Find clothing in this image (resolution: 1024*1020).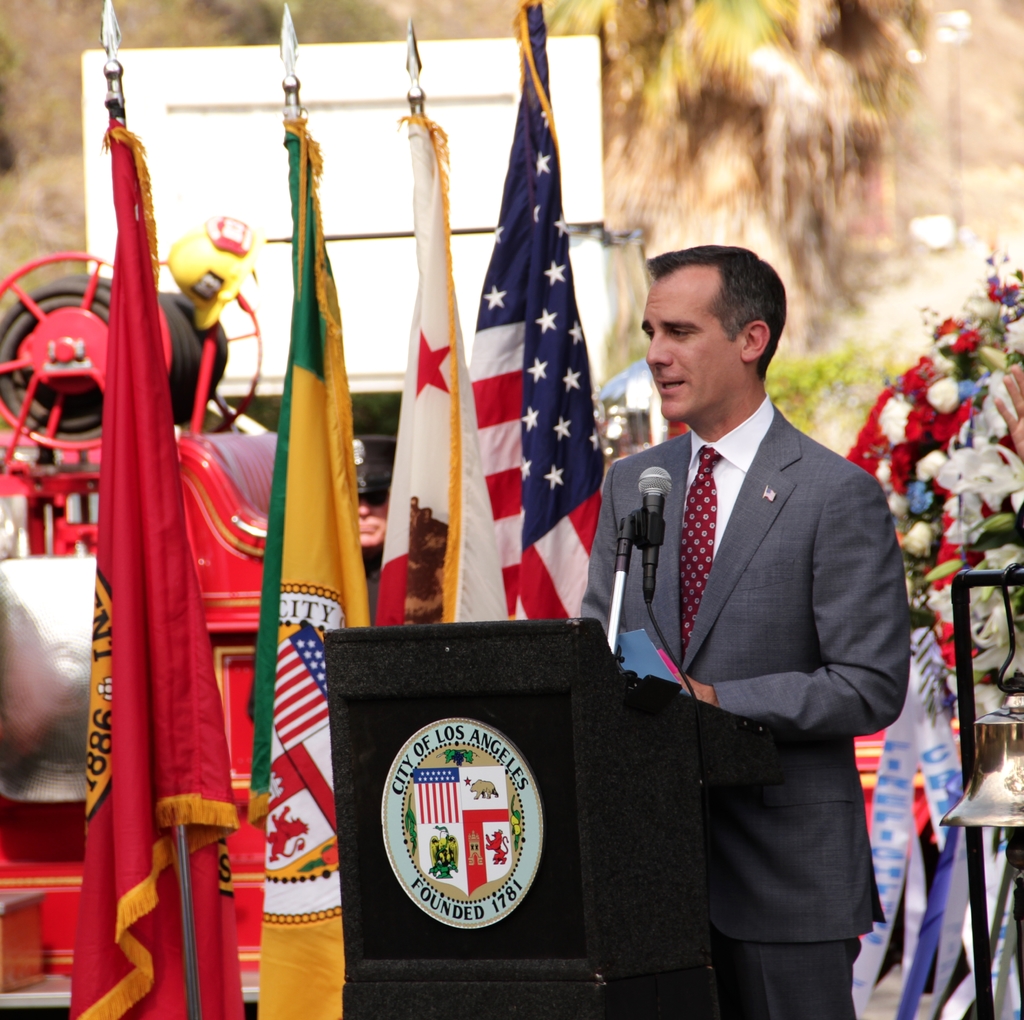
[left=575, top=407, right=913, bottom=1019].
